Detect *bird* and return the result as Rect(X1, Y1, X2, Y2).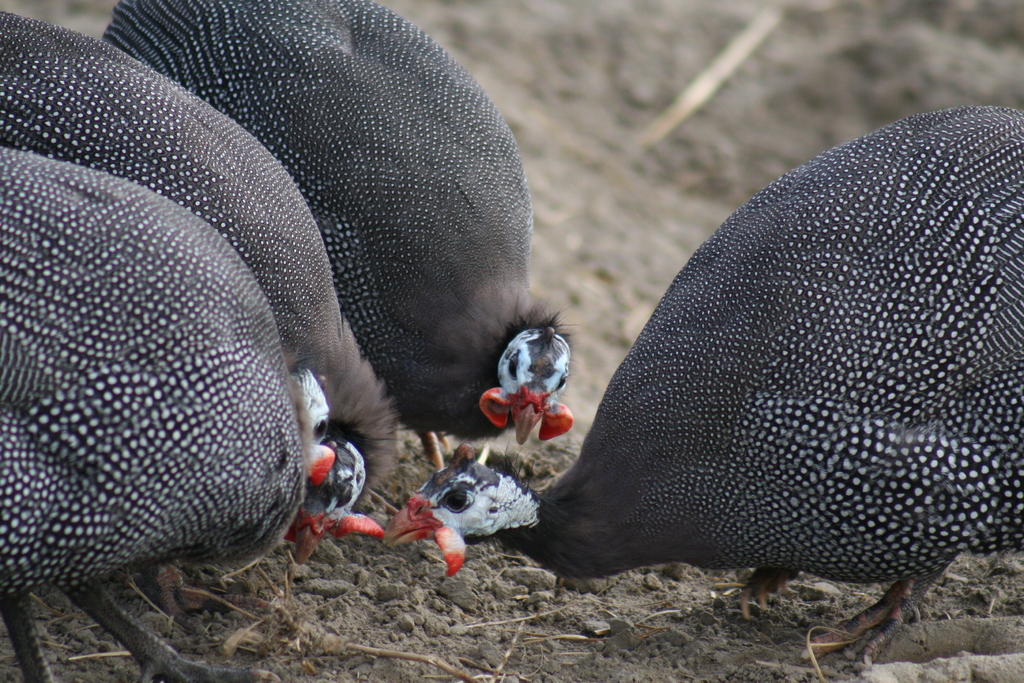
Rect(451, 94, 1009, 675).
